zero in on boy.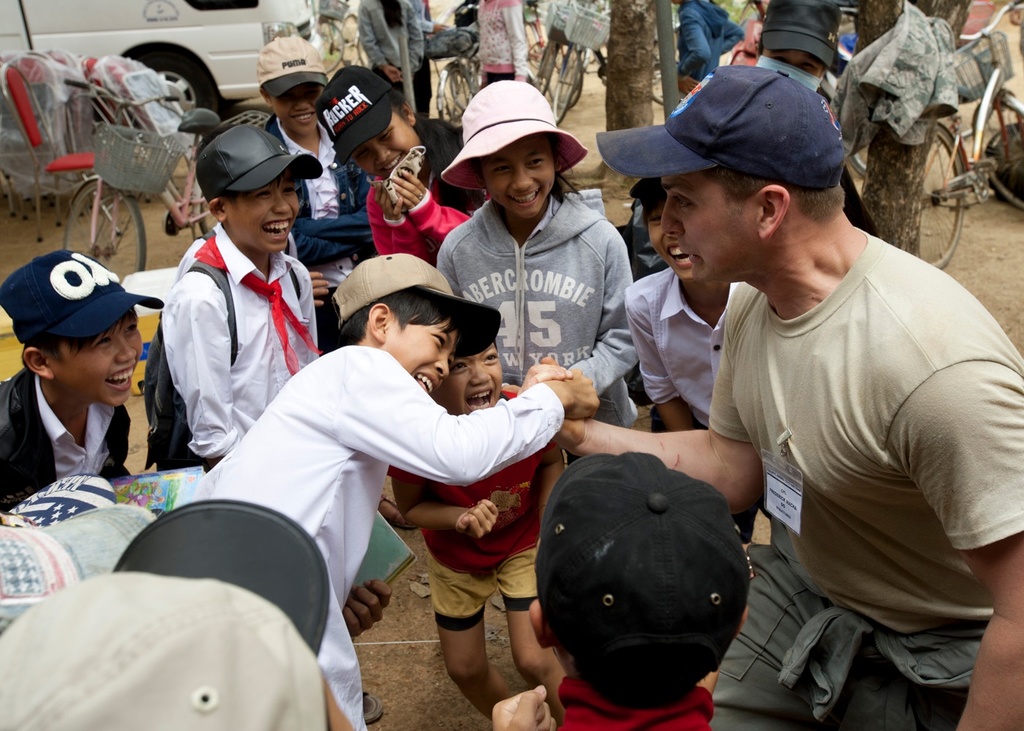
Zeroed in: box(0, 249, 164, 508).
